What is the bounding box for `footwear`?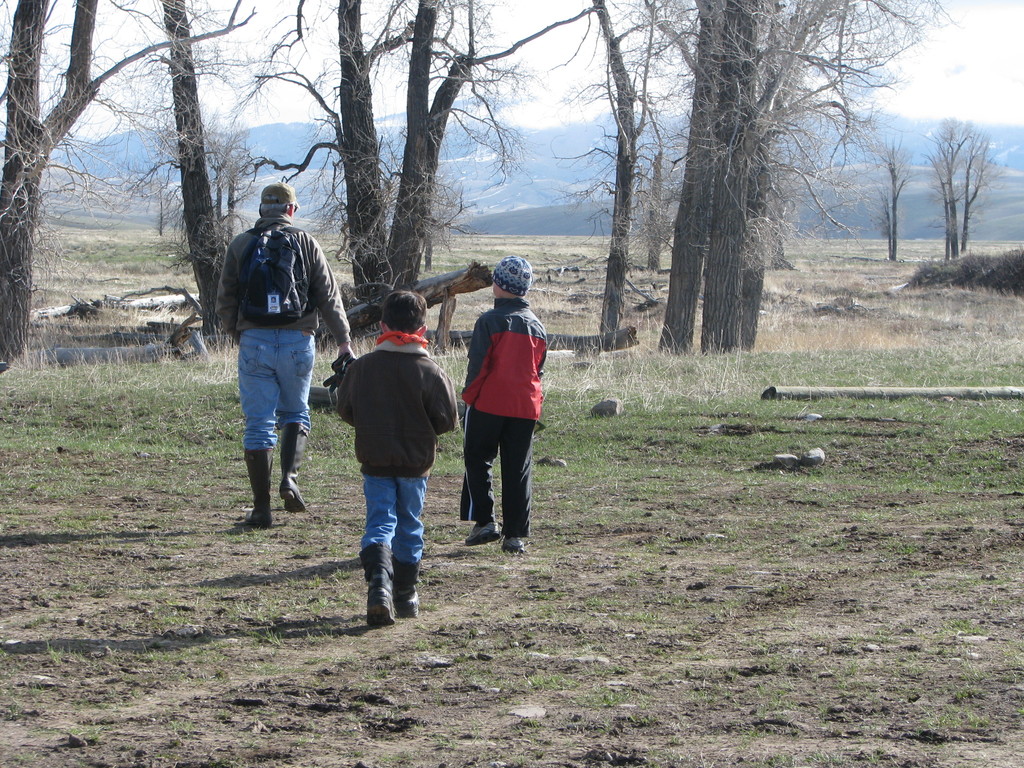
(x1=278, y1=471, x2=308, y2=511).
